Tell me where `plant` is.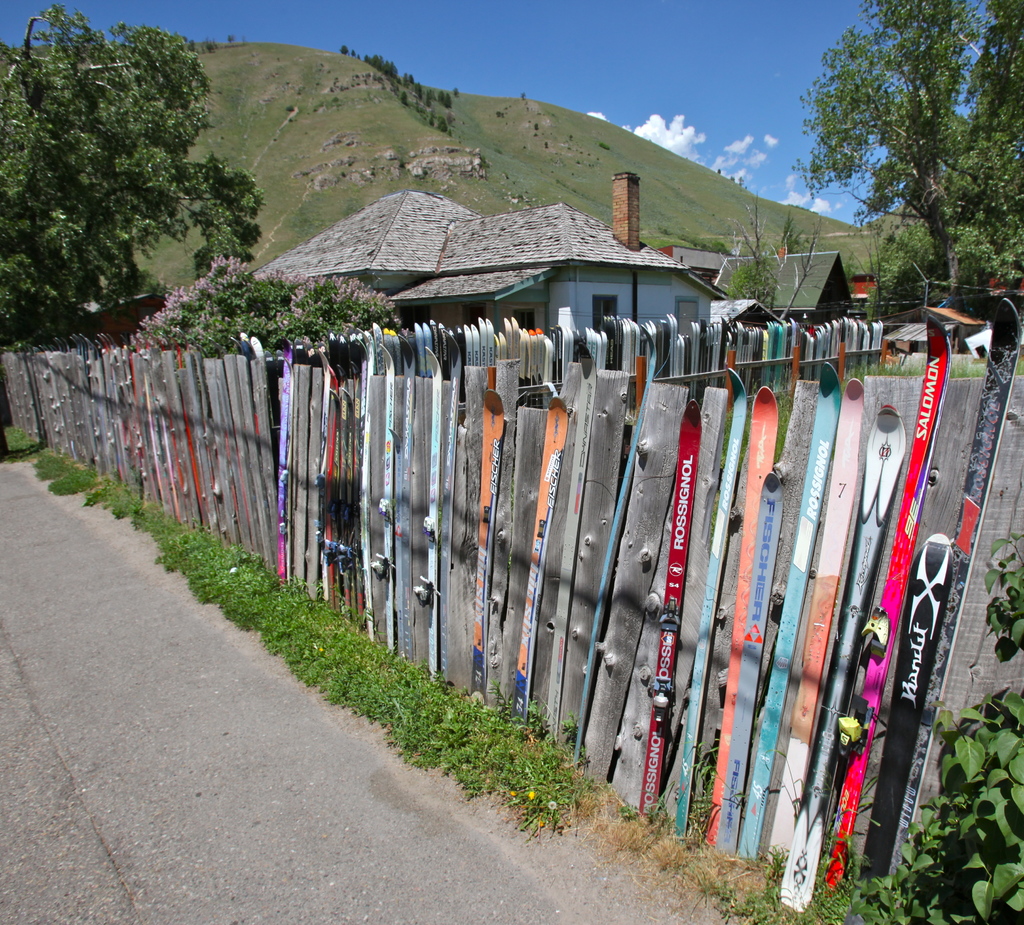
`plant` is at 689:855:755:901.
